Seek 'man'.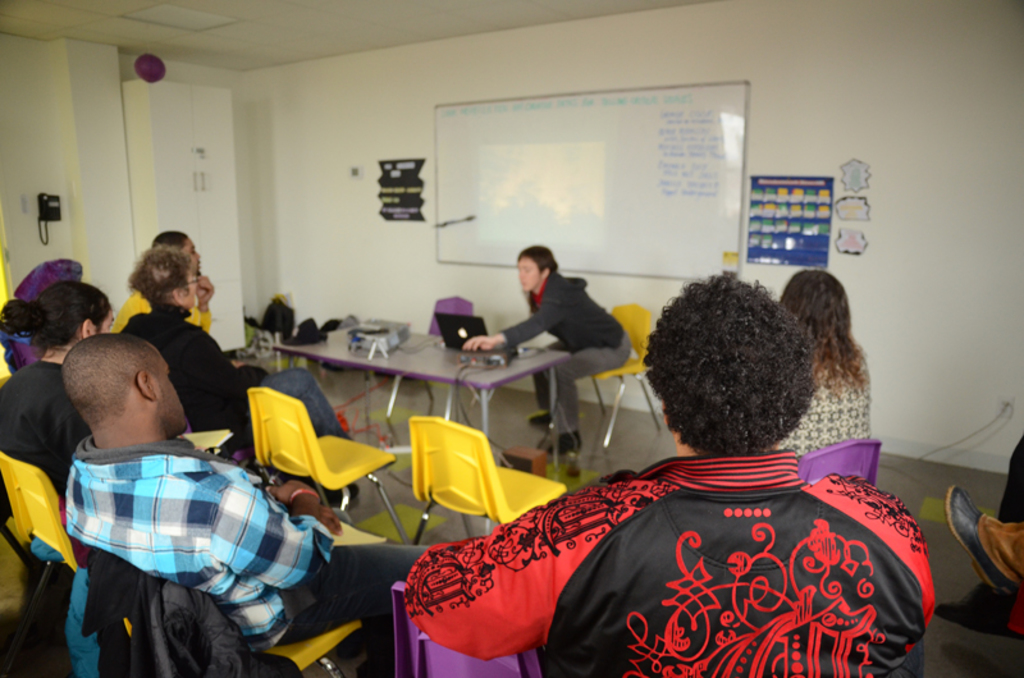
Rect(398, 283, 924, 677).
